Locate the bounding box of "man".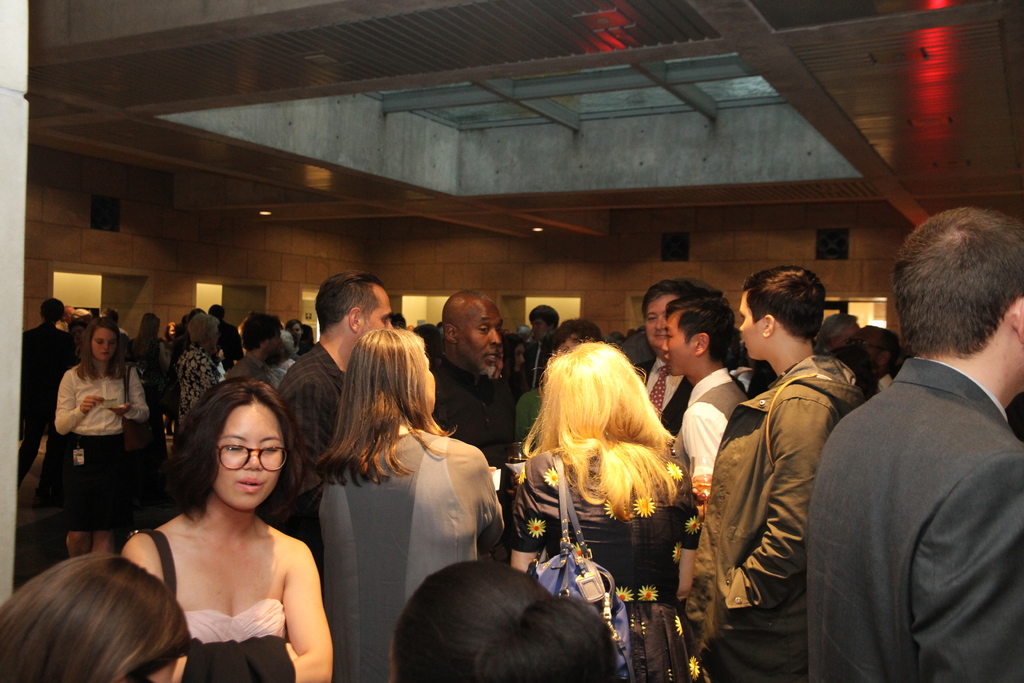
Bounding box: x1=228 y1=314 x2=287 y2=378.
